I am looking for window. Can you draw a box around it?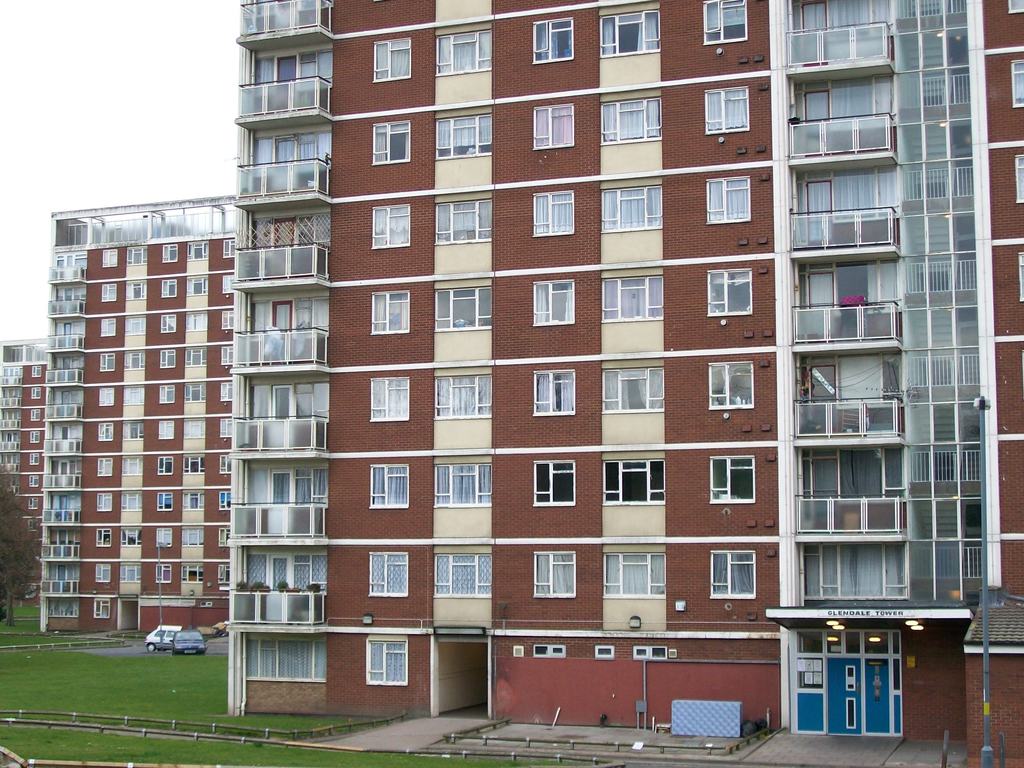
Sure, the bounding box is (1011,61,1023,104).
